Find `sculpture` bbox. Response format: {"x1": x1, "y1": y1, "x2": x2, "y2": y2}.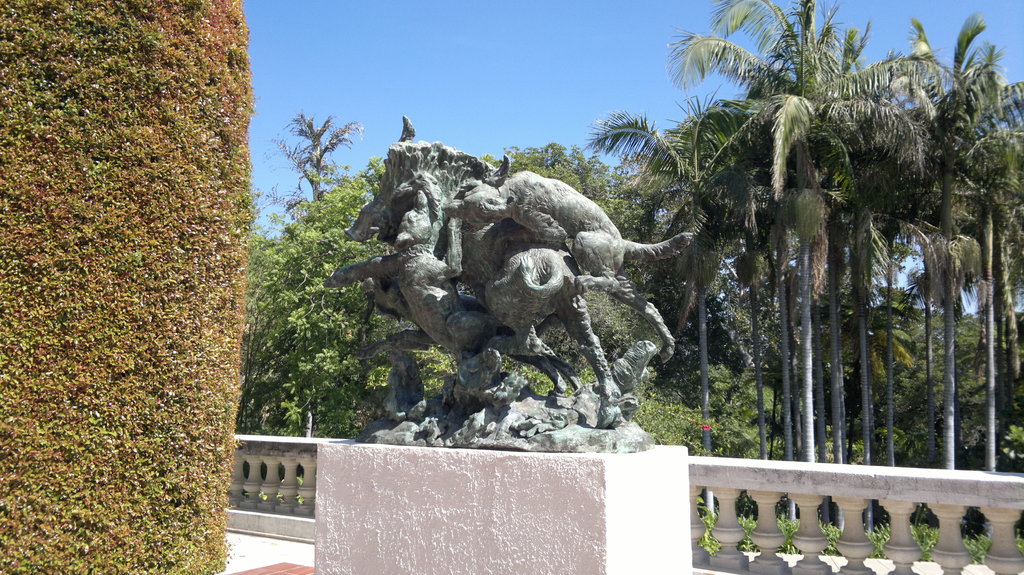
{"x1": 353, "y1": 141, "x2": 703, "y2": 417}.
